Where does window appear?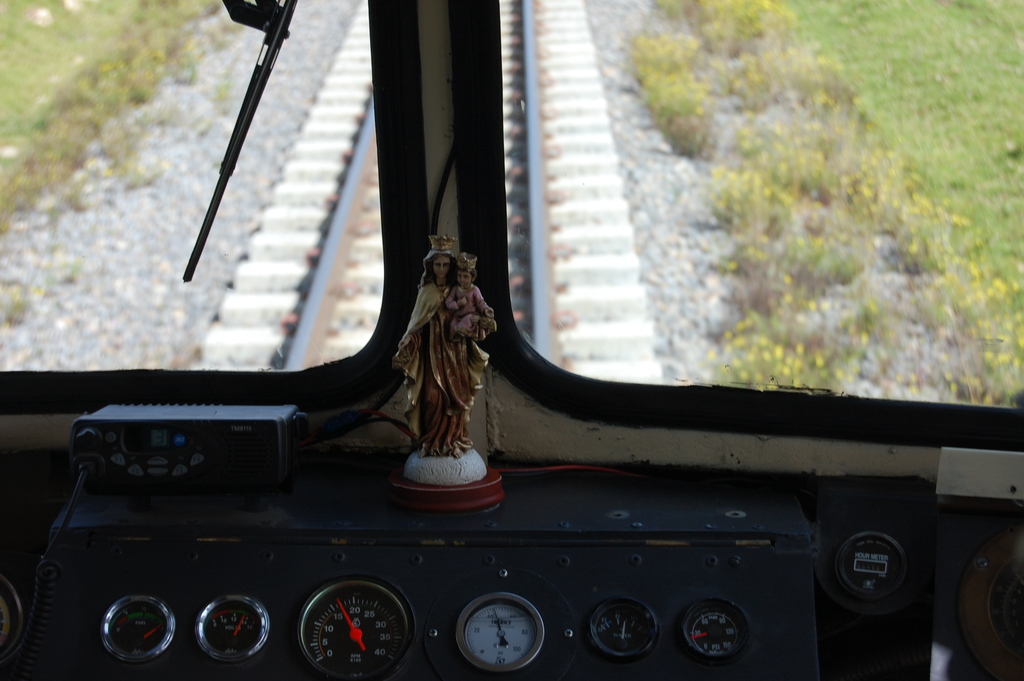
Appears at BBox(0, 0, 375, 378).
